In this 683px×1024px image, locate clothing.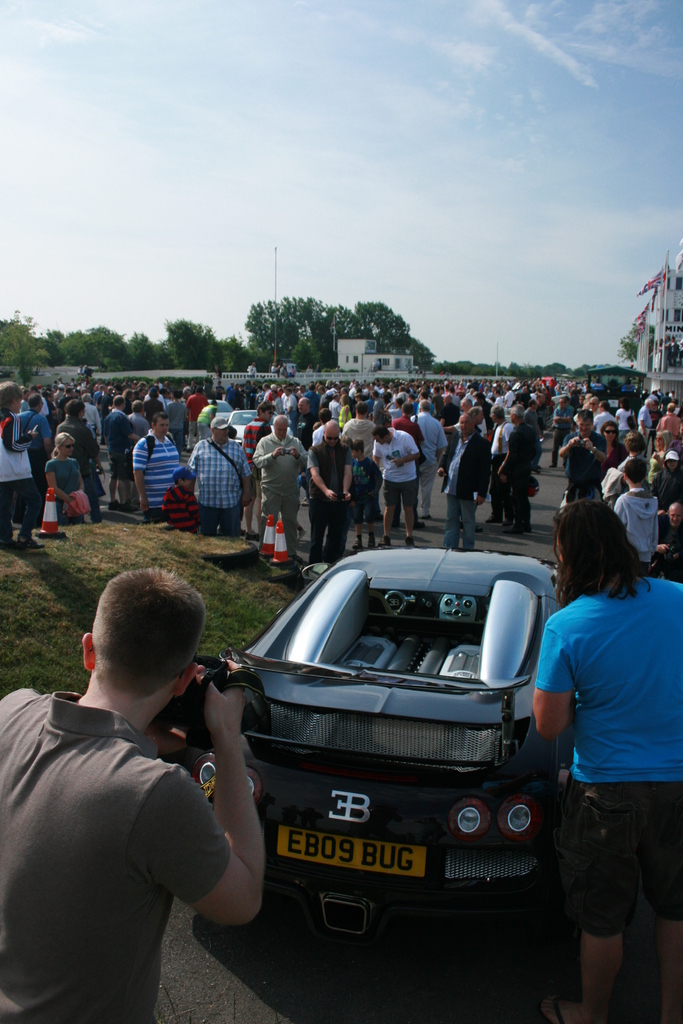
Bounding box: l=371, t=400, r=382, b=414.
